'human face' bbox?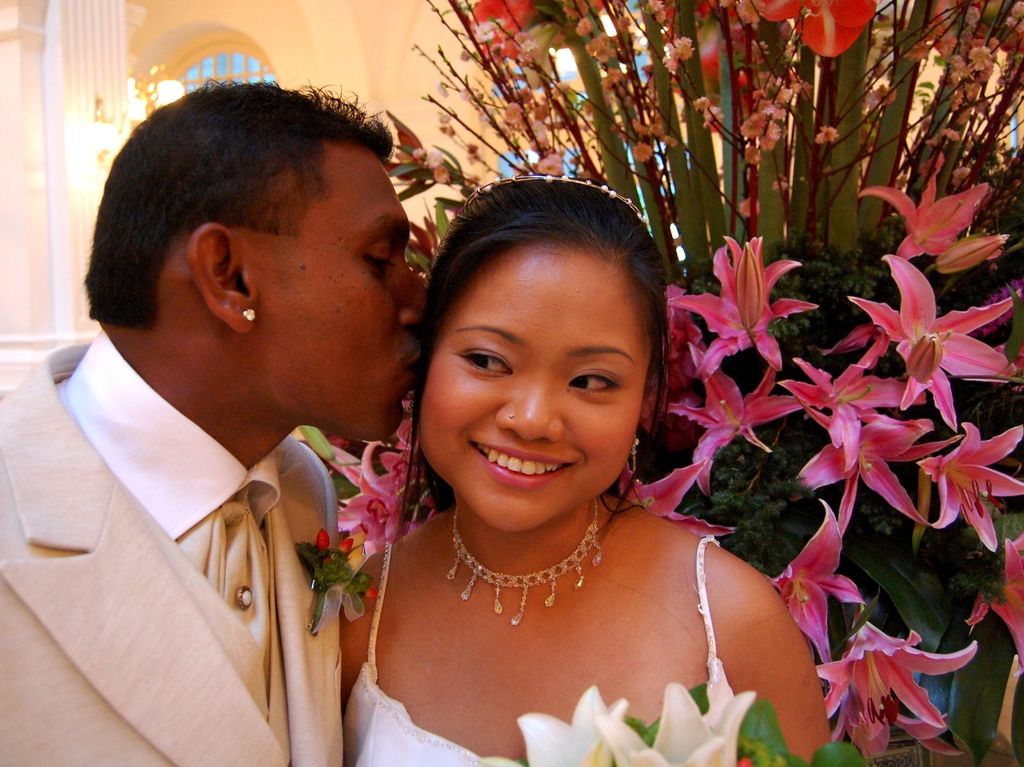
BBox(420, 243, 654, 530)
